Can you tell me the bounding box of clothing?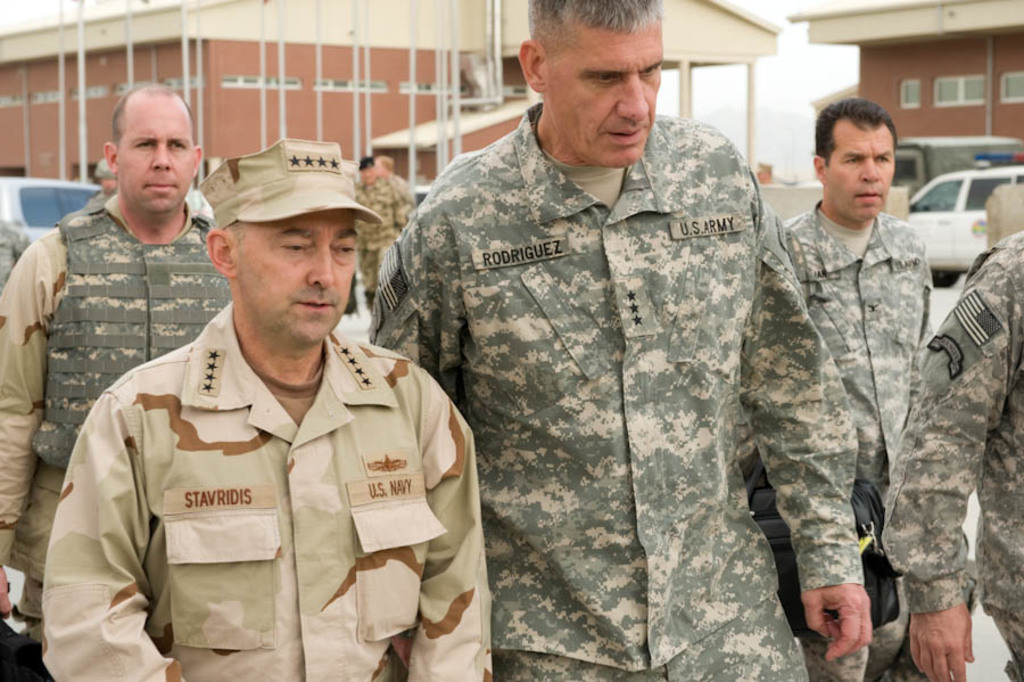
box=[884, 227, 1023, 681].
